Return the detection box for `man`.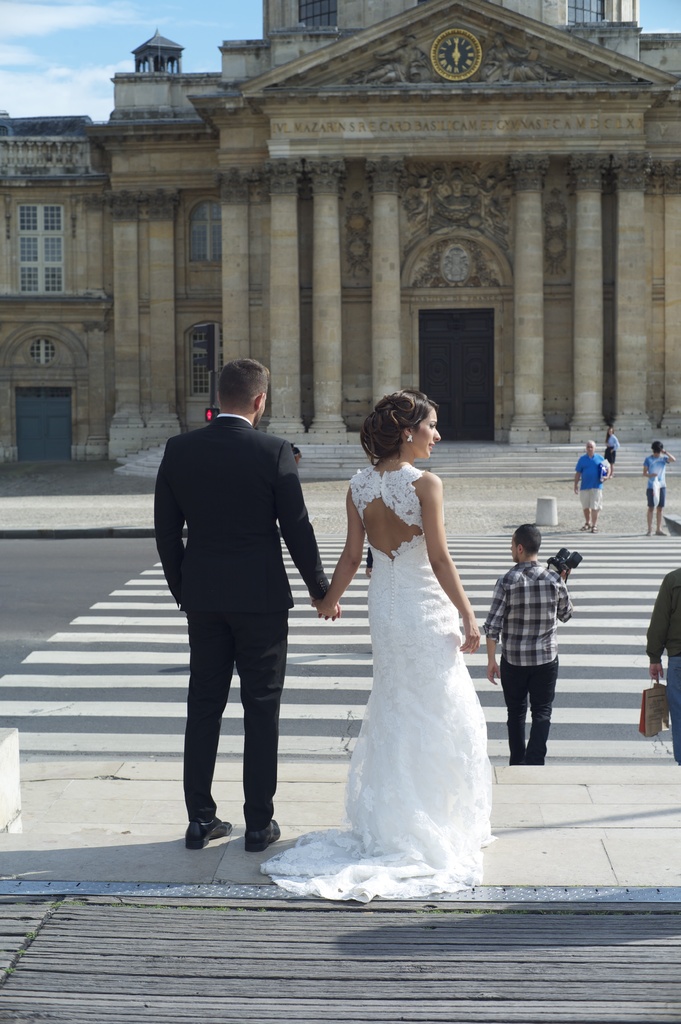
149:358:339:854.
